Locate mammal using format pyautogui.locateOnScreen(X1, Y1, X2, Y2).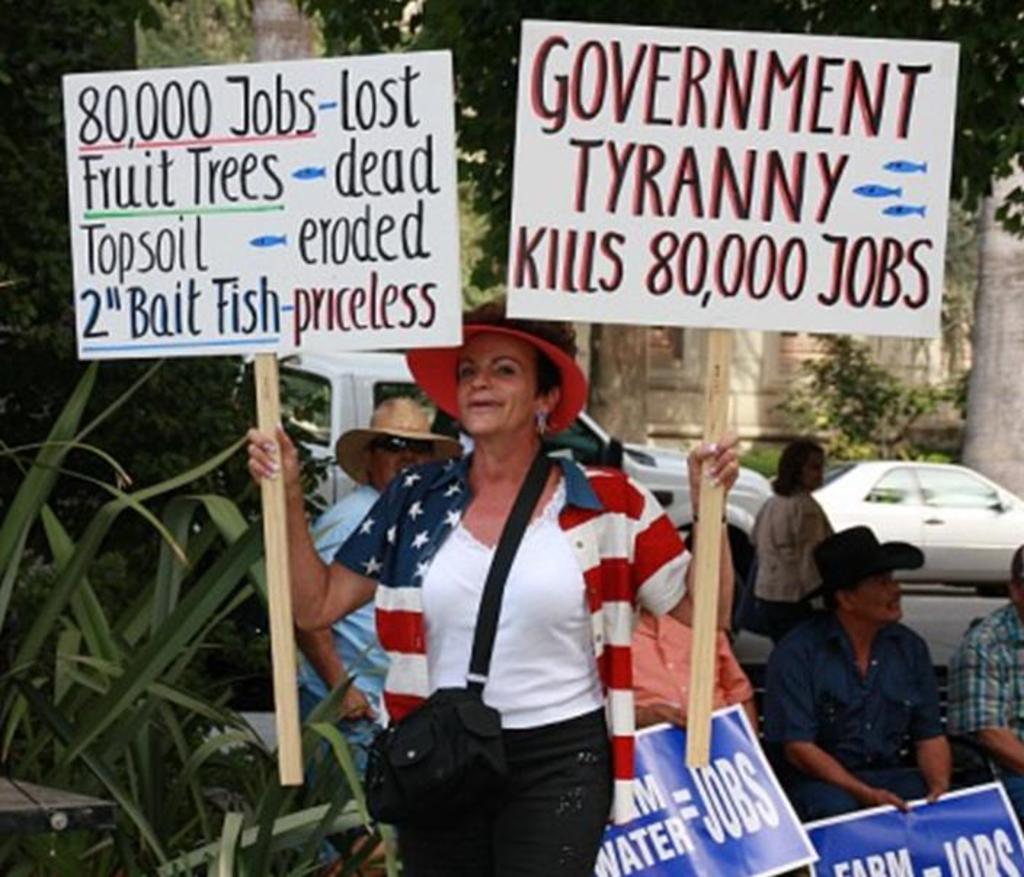
pyautogui.locateOnScreen(758, 439, 839, 636).
